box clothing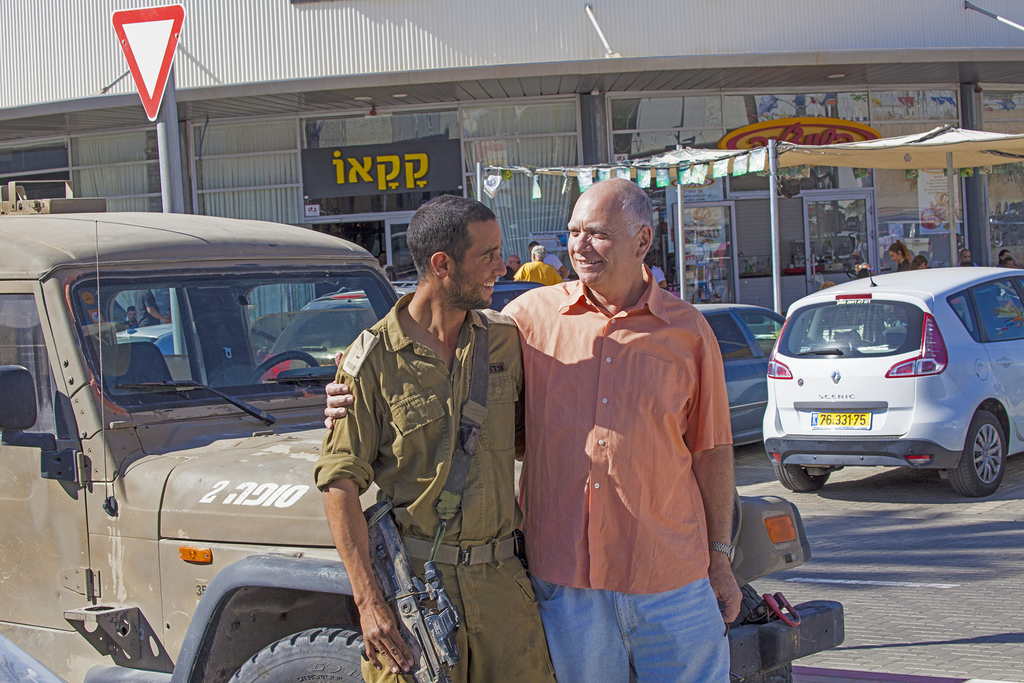
{"x1": 543, "y1": 253, "x2": 565, "y2": 272}
